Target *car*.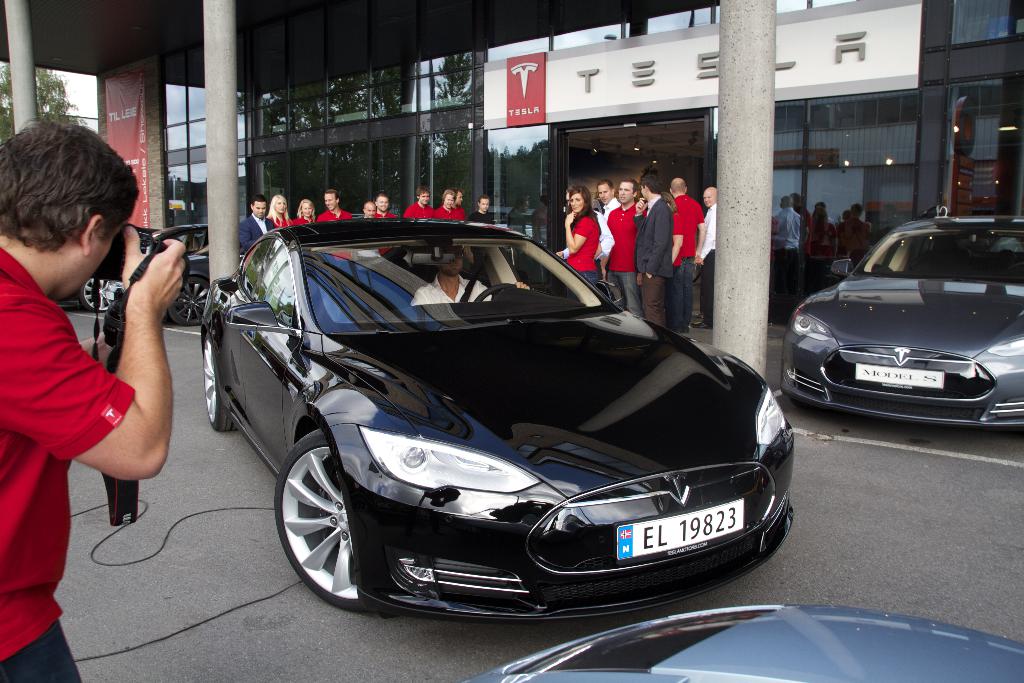
Target region: x1=162, y1=251, x2=244, y2=326.
